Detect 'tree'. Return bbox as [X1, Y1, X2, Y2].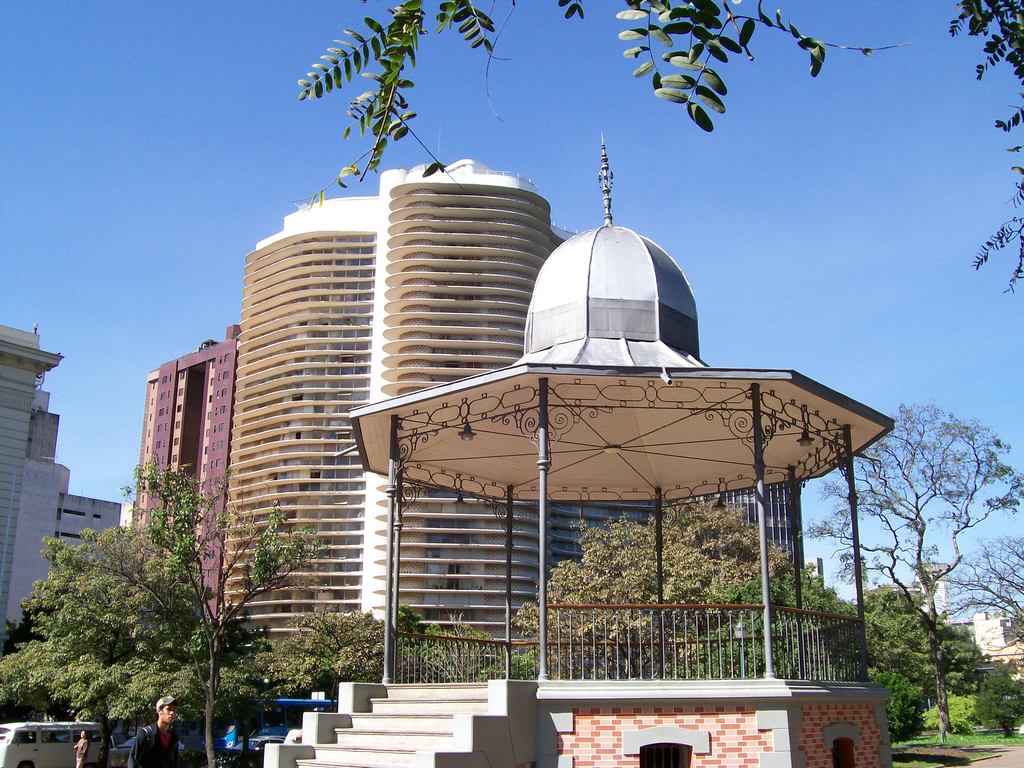
[257, 610, 381, 688].
